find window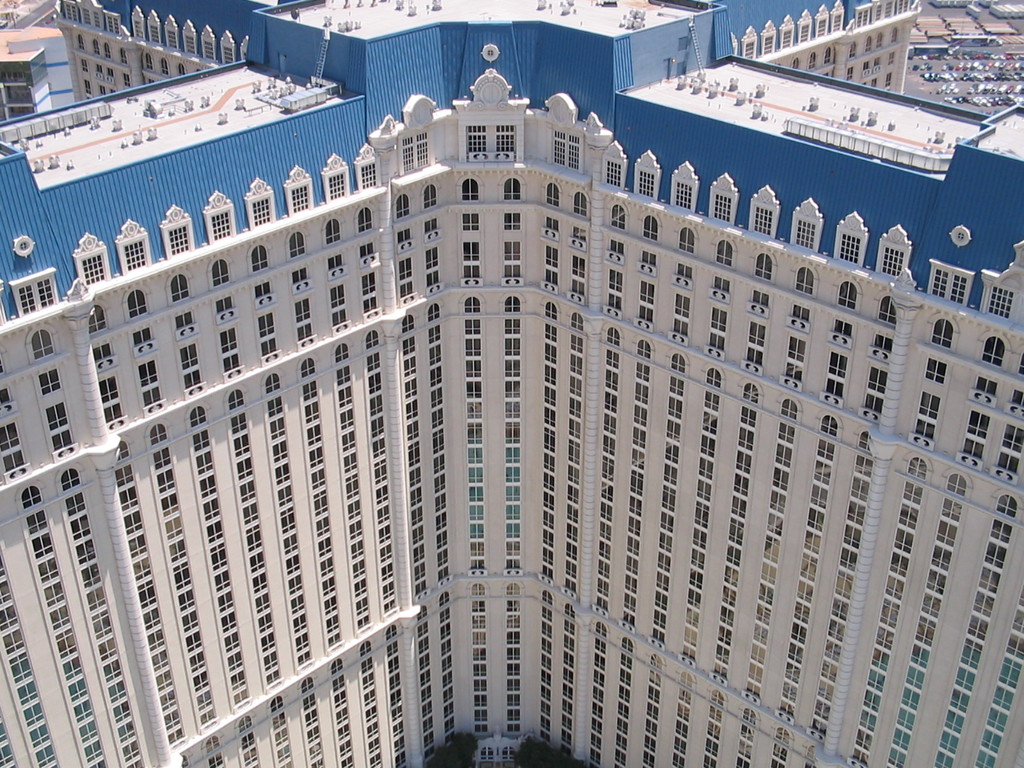
[591,733,602,749]
